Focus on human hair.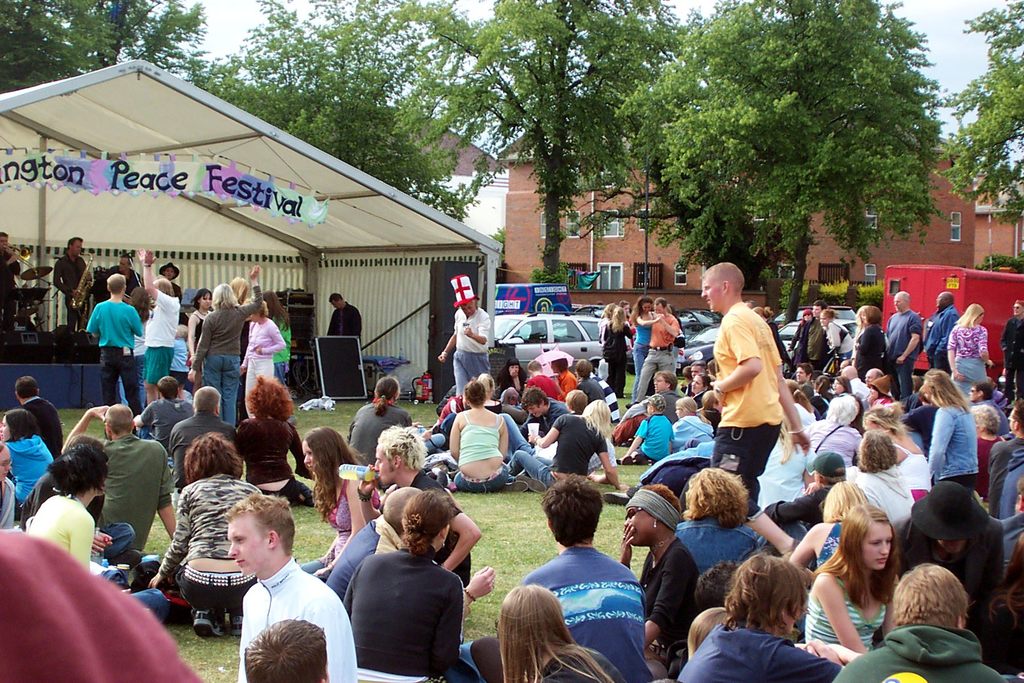
Focused at (left=474, top=373, right=495, bottom=397).
